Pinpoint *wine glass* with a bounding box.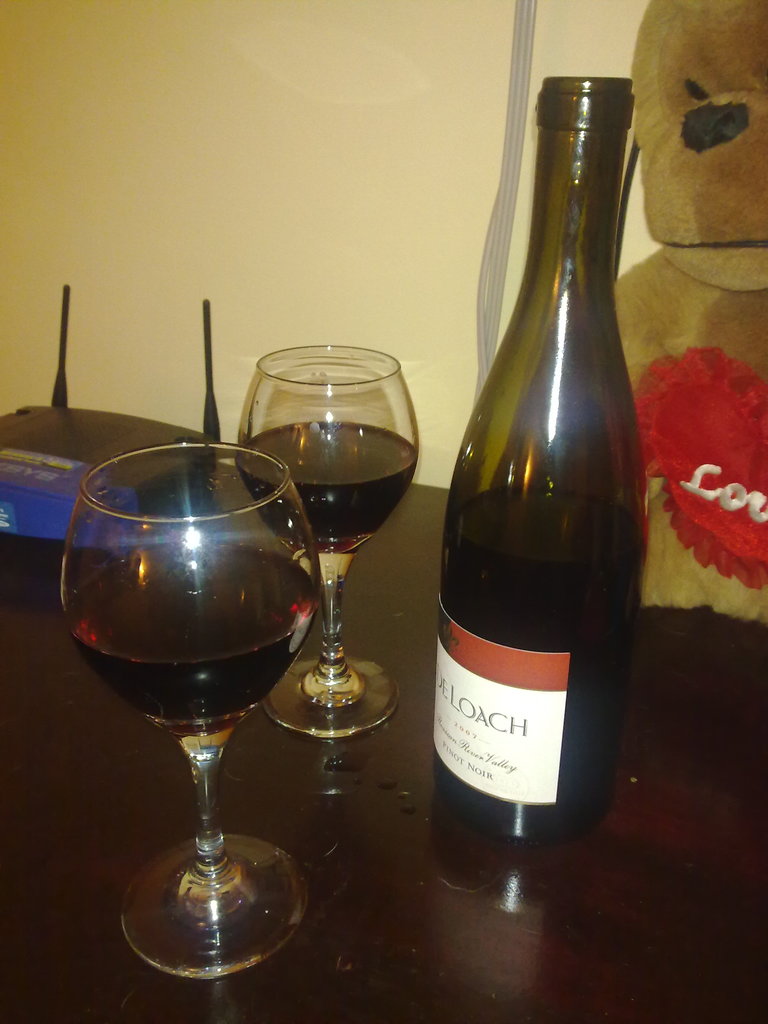
locate(60, 444, 324, 972).
